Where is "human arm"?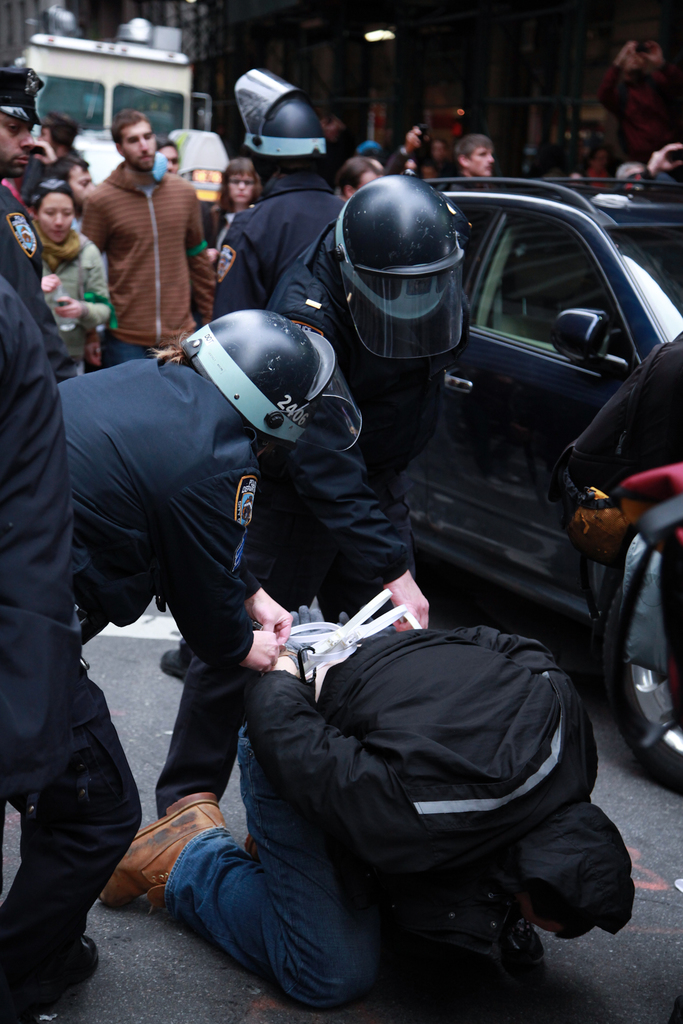
257/308/437/636.
